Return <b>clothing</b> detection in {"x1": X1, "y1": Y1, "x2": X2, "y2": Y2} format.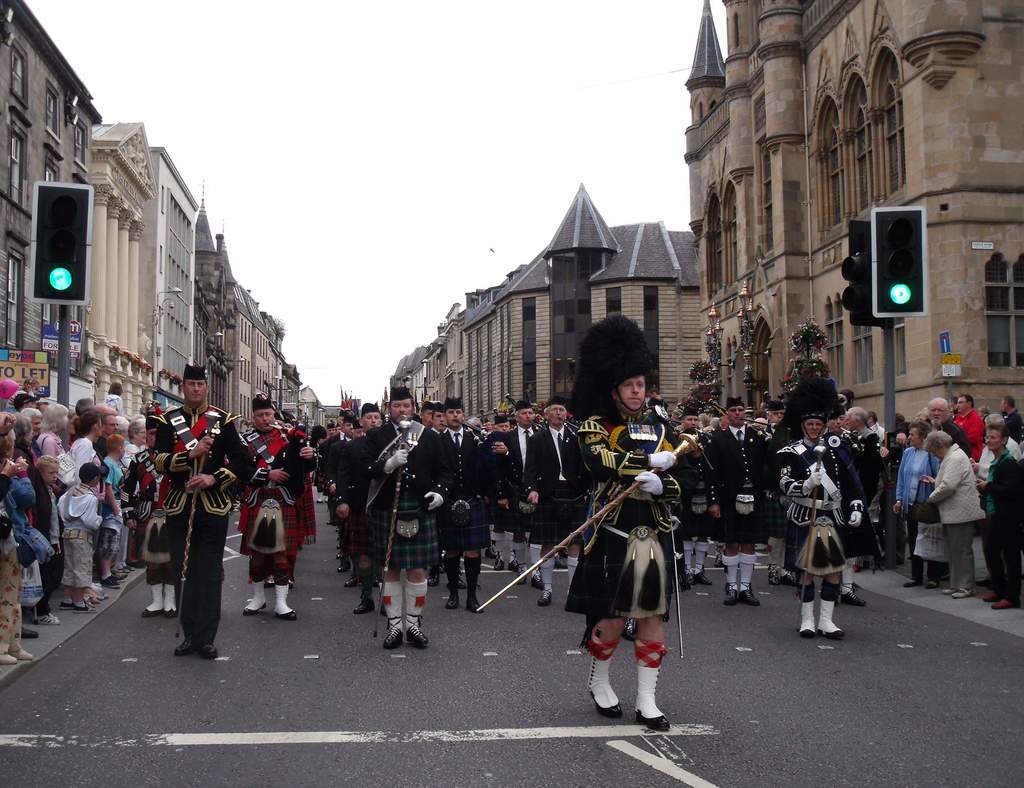
{"x1": 560, "y1": 399, "x2": 675, "y2": 626}.
